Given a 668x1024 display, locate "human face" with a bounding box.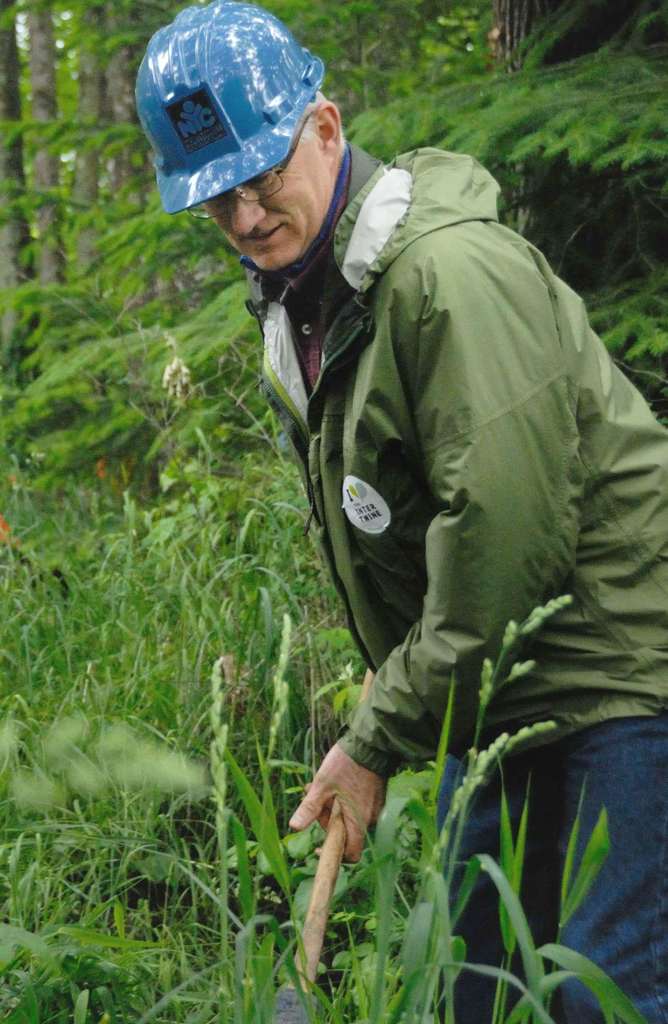
Located: (212, 147, 331, 270).
